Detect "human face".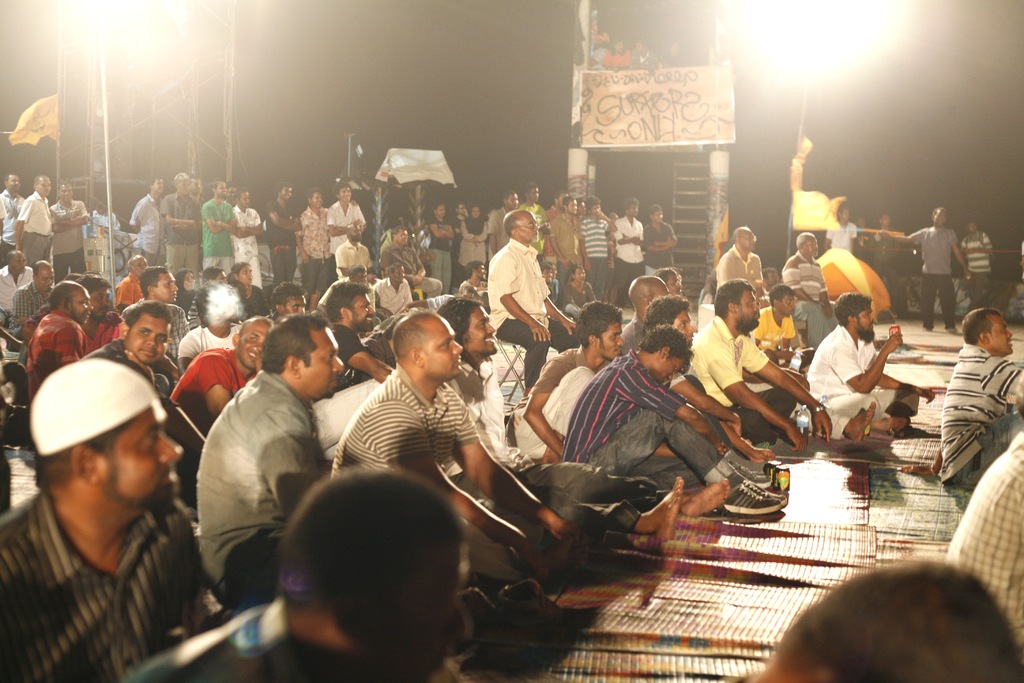
Detected at (970,221,977,234).
